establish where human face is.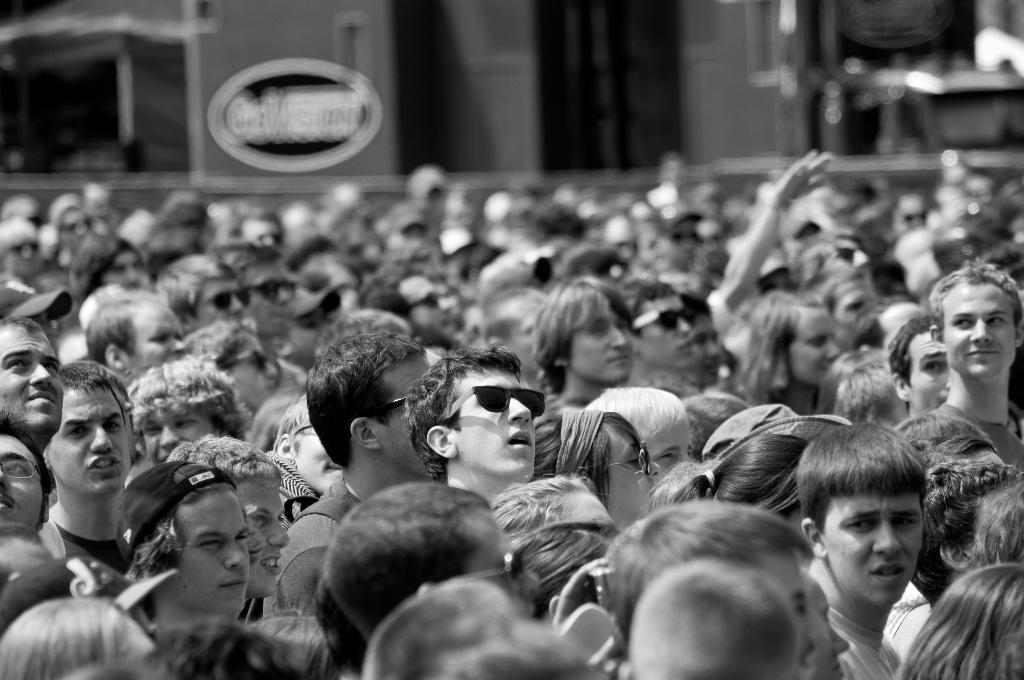
Established at (left=452, top=357, right=538, bottom=485).
